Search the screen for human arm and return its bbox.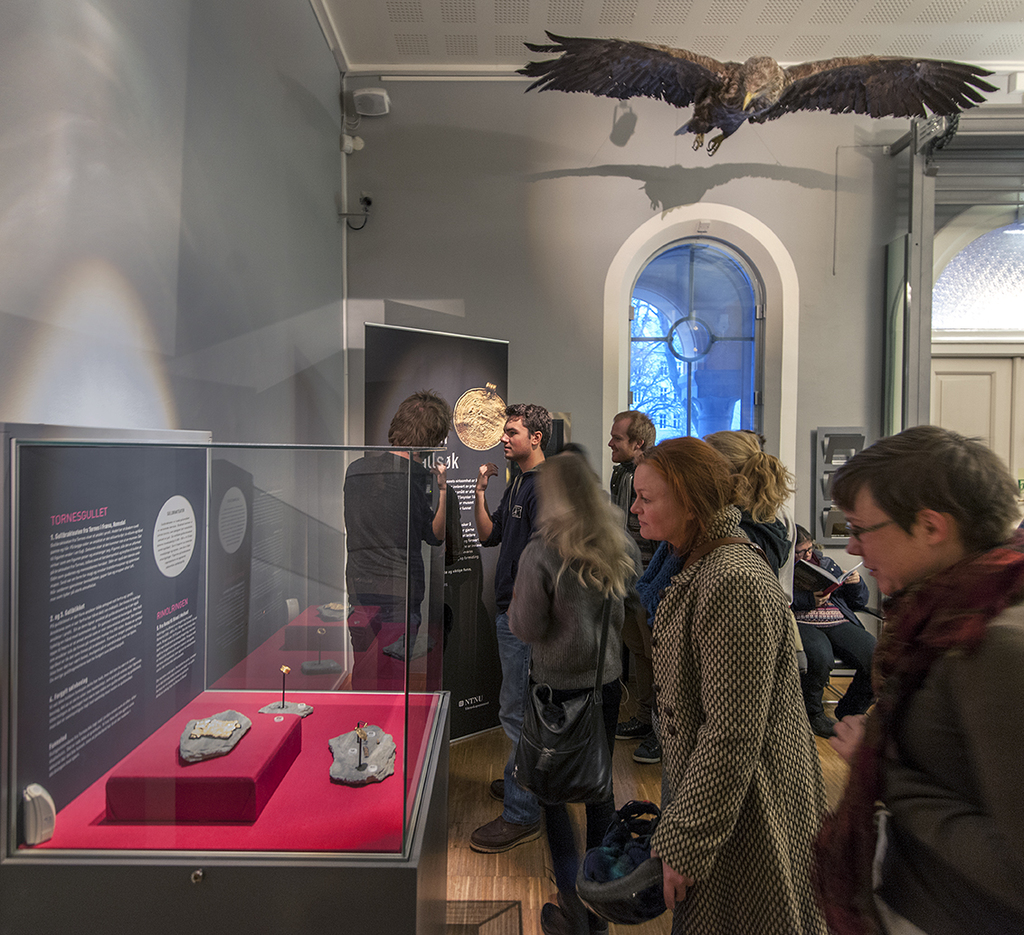
Found: 503/540/560/648.
